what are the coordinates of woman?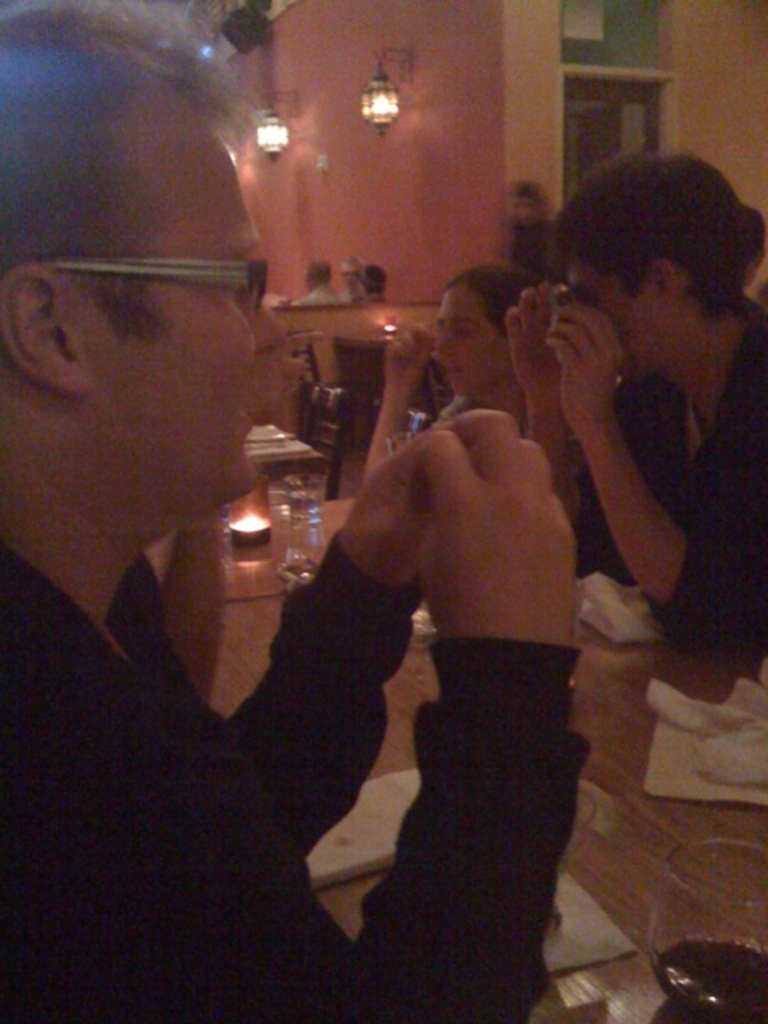
locate(366, 262, 546, 482).
